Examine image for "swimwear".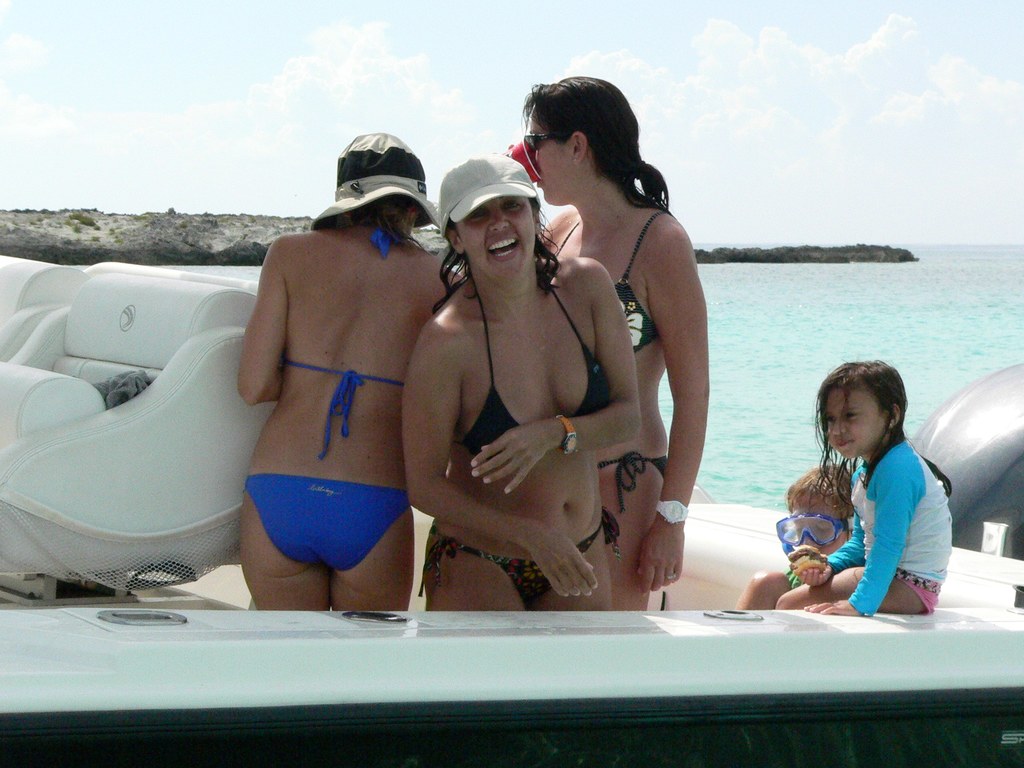
Examination result: [x1=558, y1=210, x2=663, y2=358].
